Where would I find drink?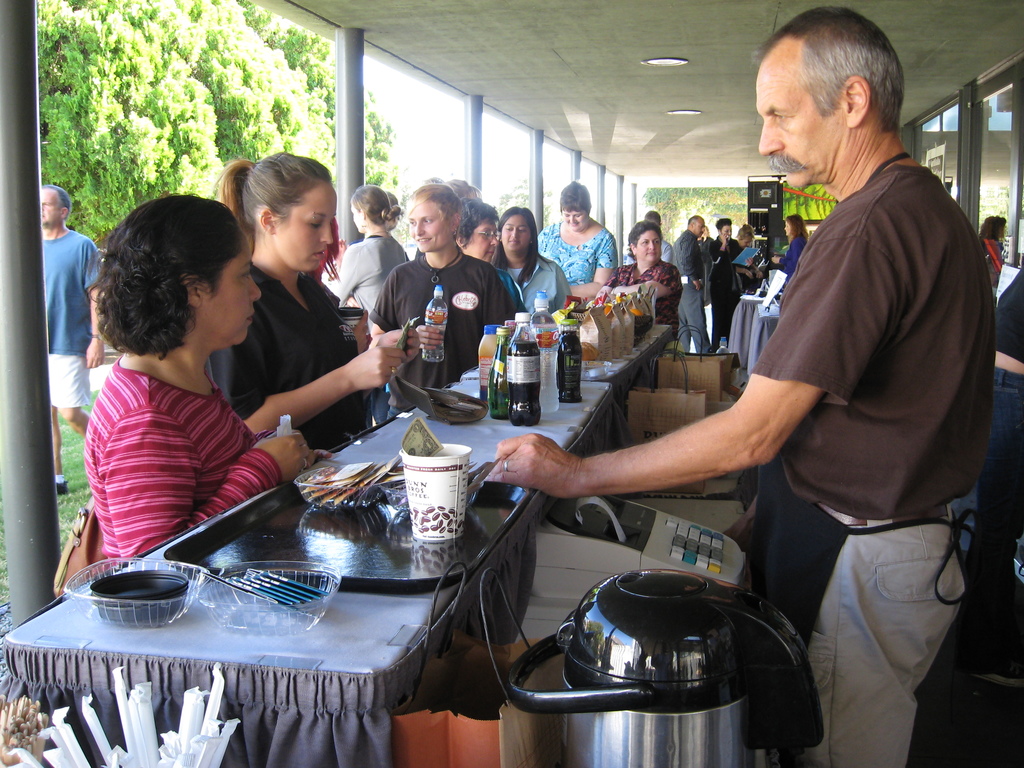
At x1=509, y1=316, x2=539, y2=428.
